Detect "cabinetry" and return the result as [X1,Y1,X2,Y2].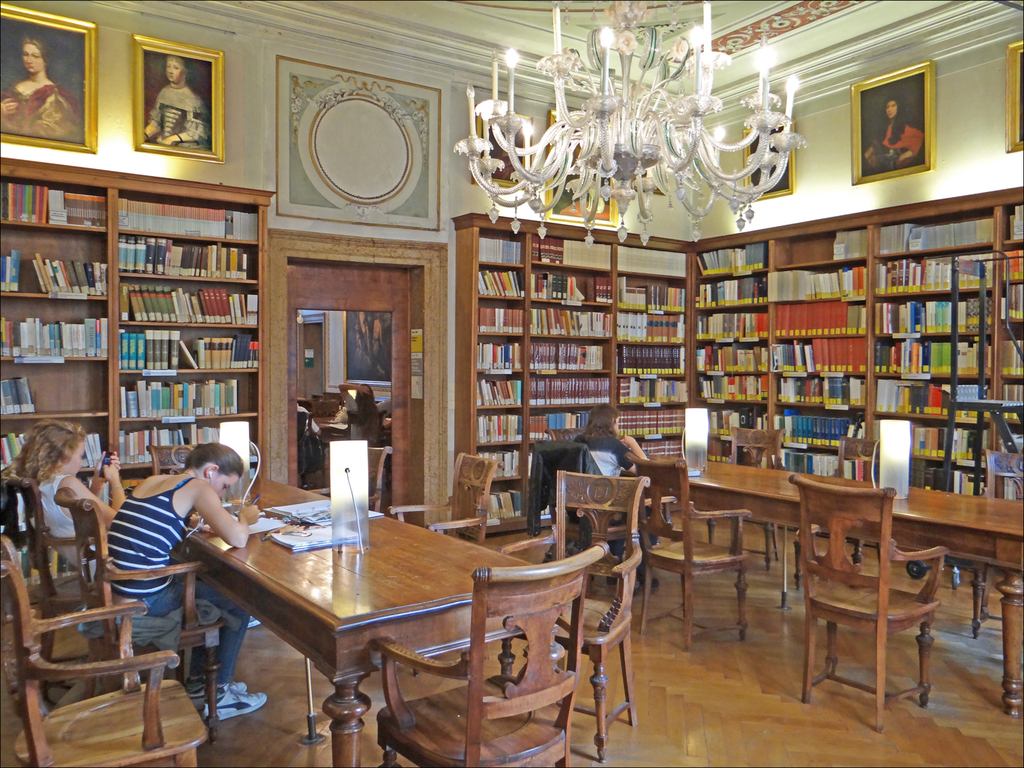
[0,358,120,422].
